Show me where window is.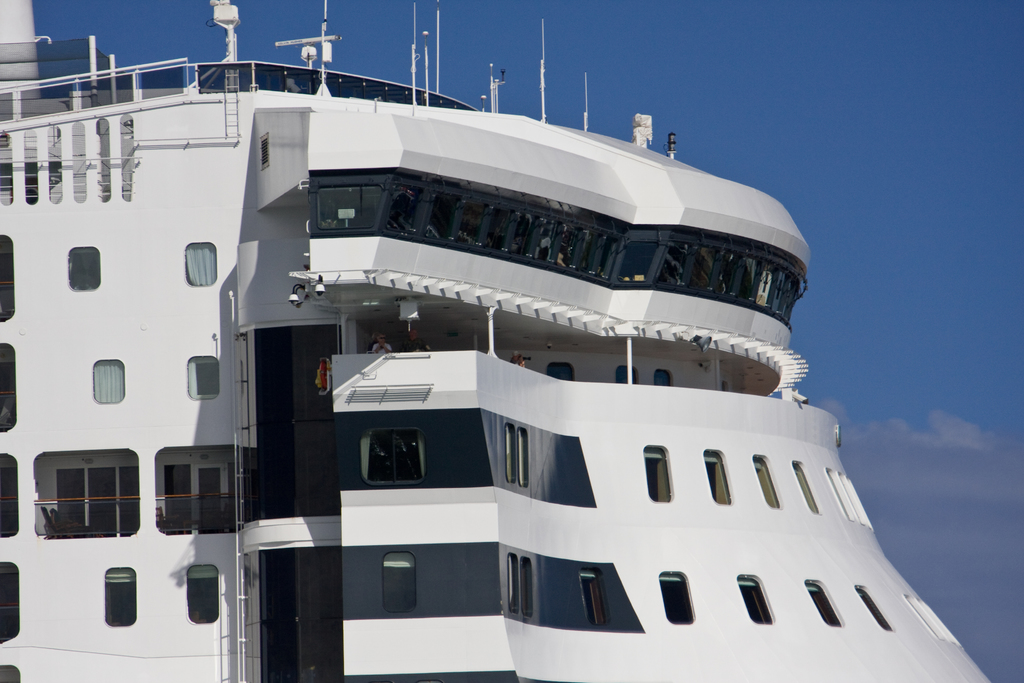
window is at box(182, 357, 221, 399).
